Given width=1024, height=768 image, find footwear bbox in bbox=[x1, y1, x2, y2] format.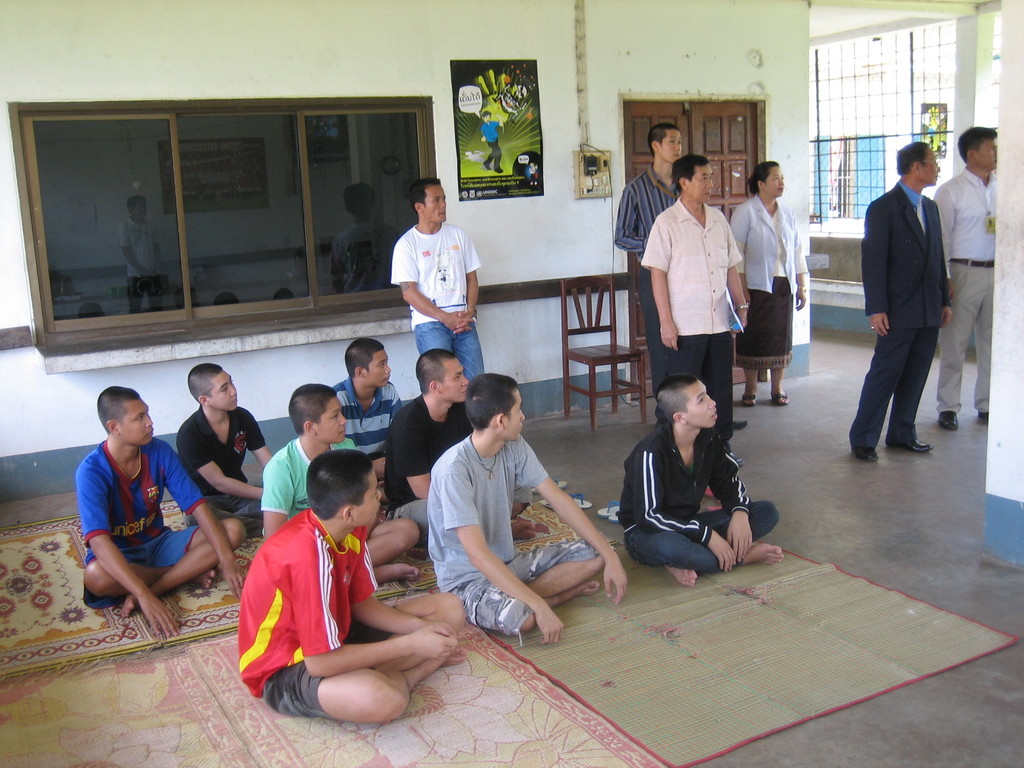
bbox=[980, 408, 986, 423].
